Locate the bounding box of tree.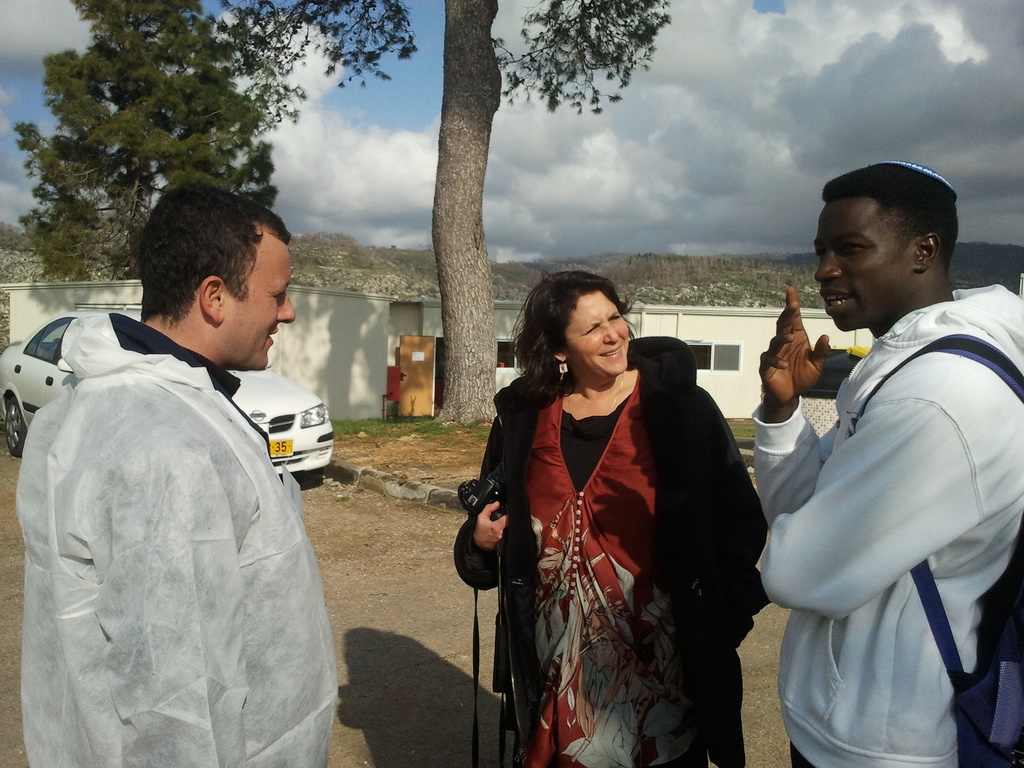
Bounding box: (x1=23, y1=42, x2=329, y2=278).
